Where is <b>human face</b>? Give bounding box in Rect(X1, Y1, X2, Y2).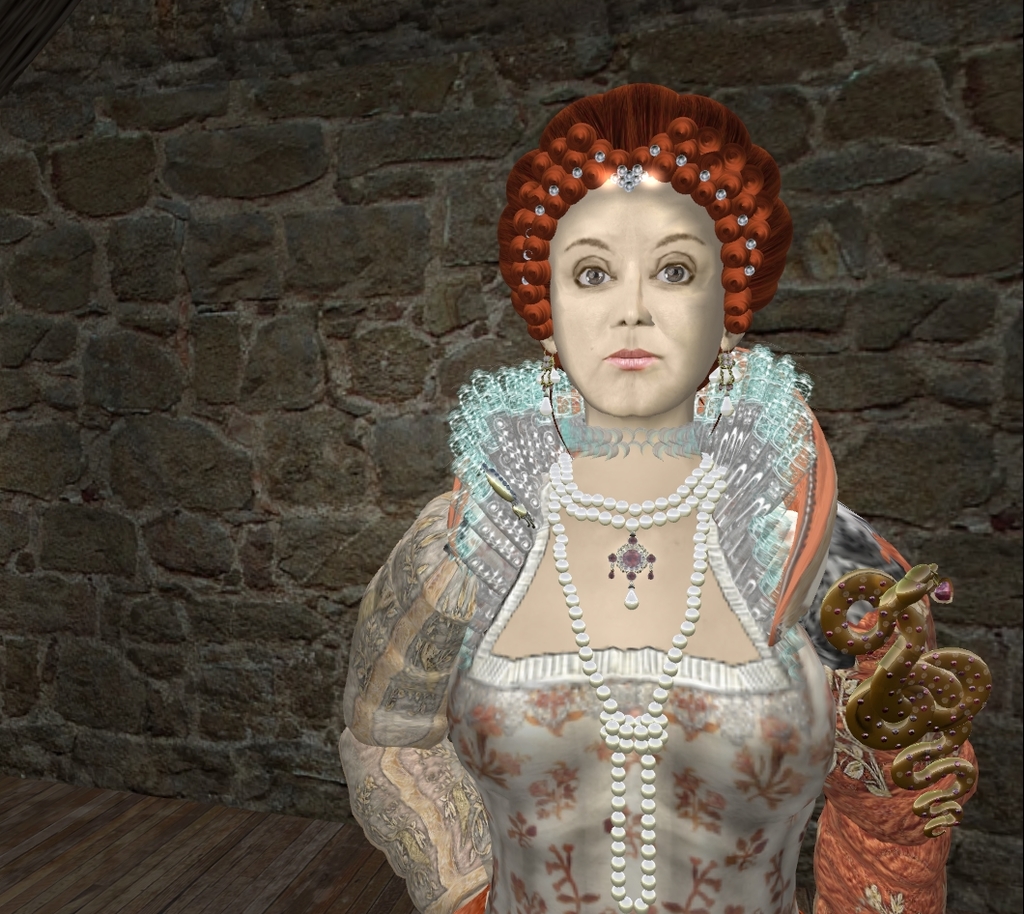
Rect(555, 179, 721, 414).
